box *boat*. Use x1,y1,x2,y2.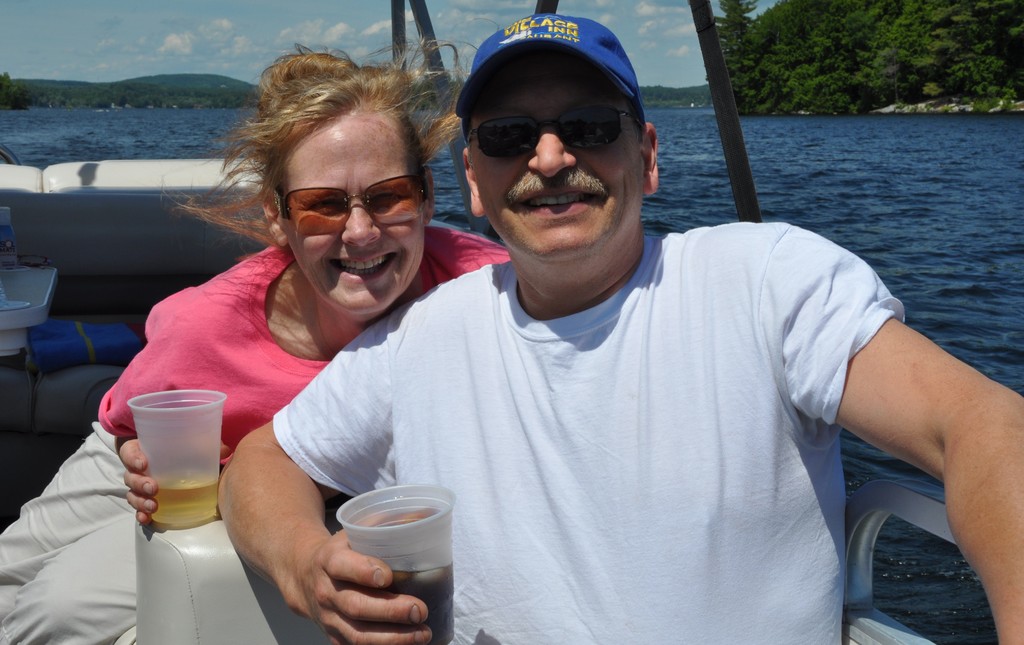
0,0,1023,644.
